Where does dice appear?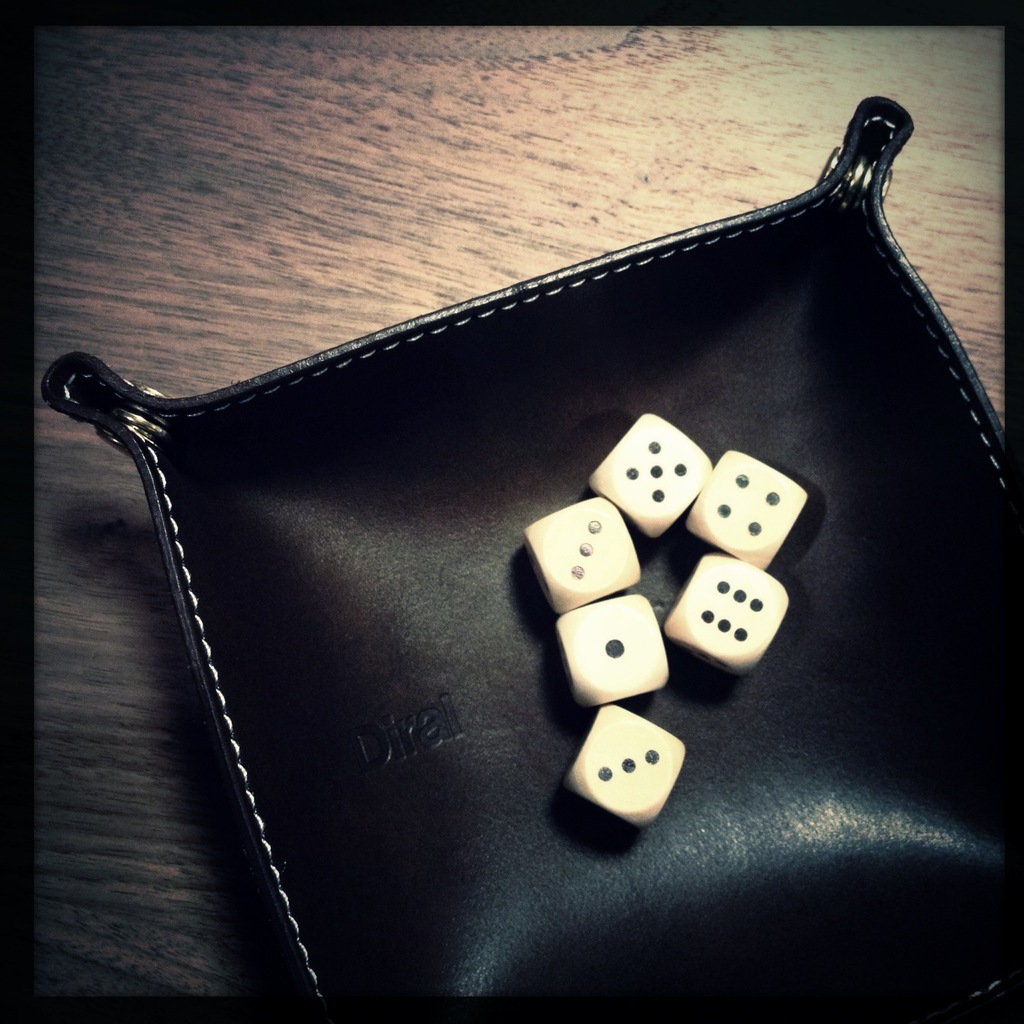
Appears at <region>553, 591, 672, 717</region>.
